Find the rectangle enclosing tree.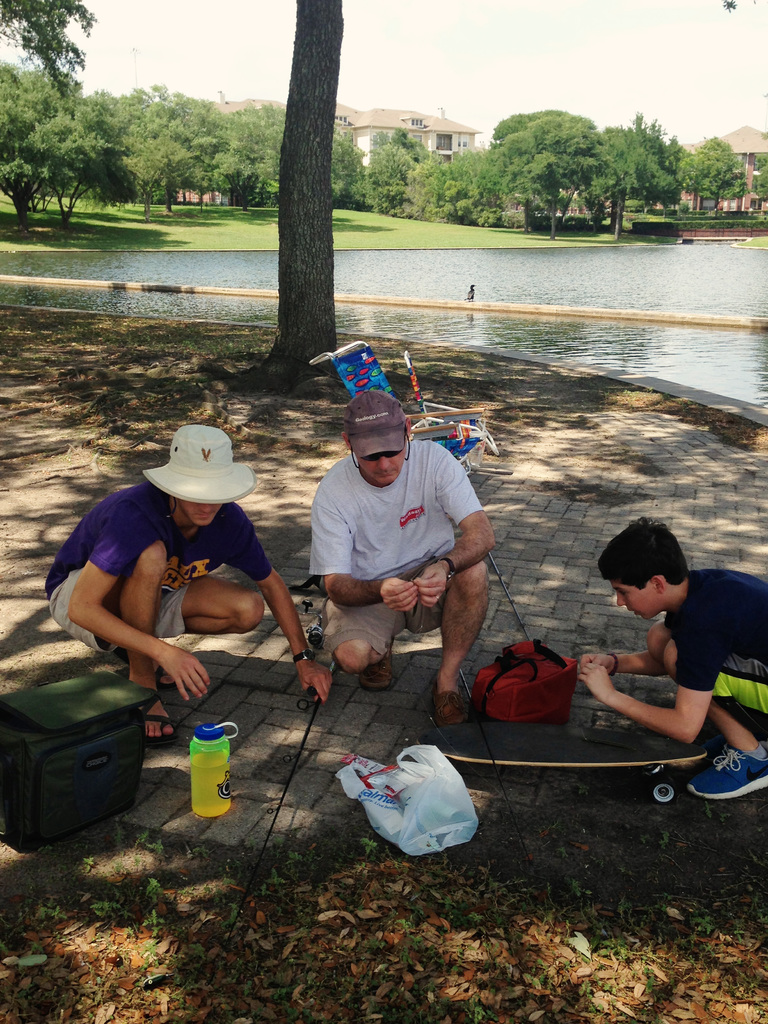
[0,59,105,228].
